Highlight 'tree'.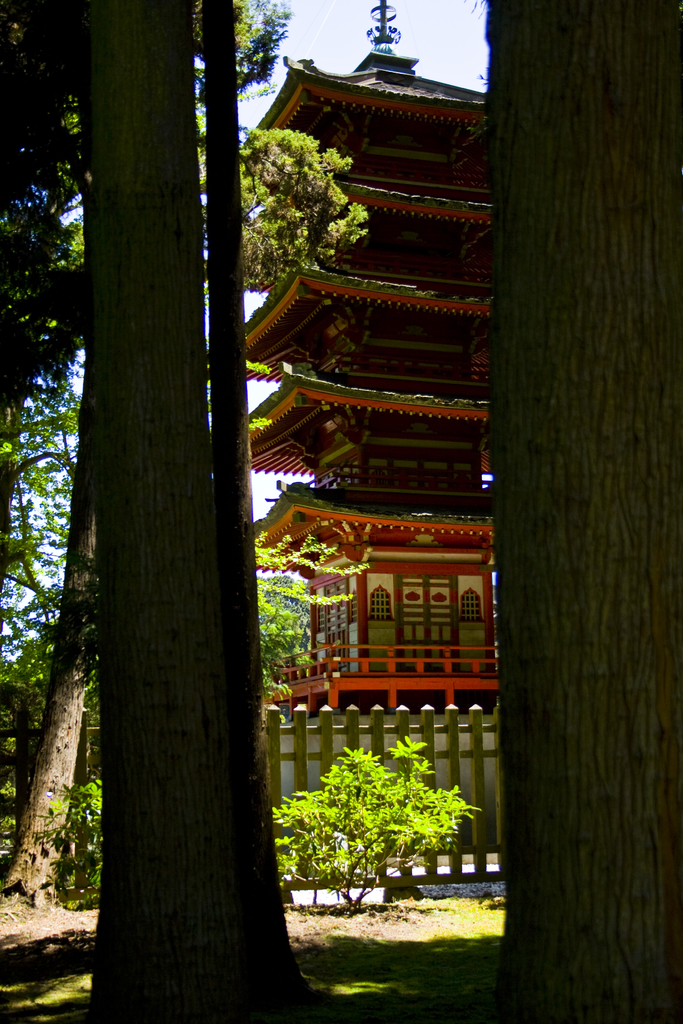
Highlighted region: detection(193, 0, 267, 736).
